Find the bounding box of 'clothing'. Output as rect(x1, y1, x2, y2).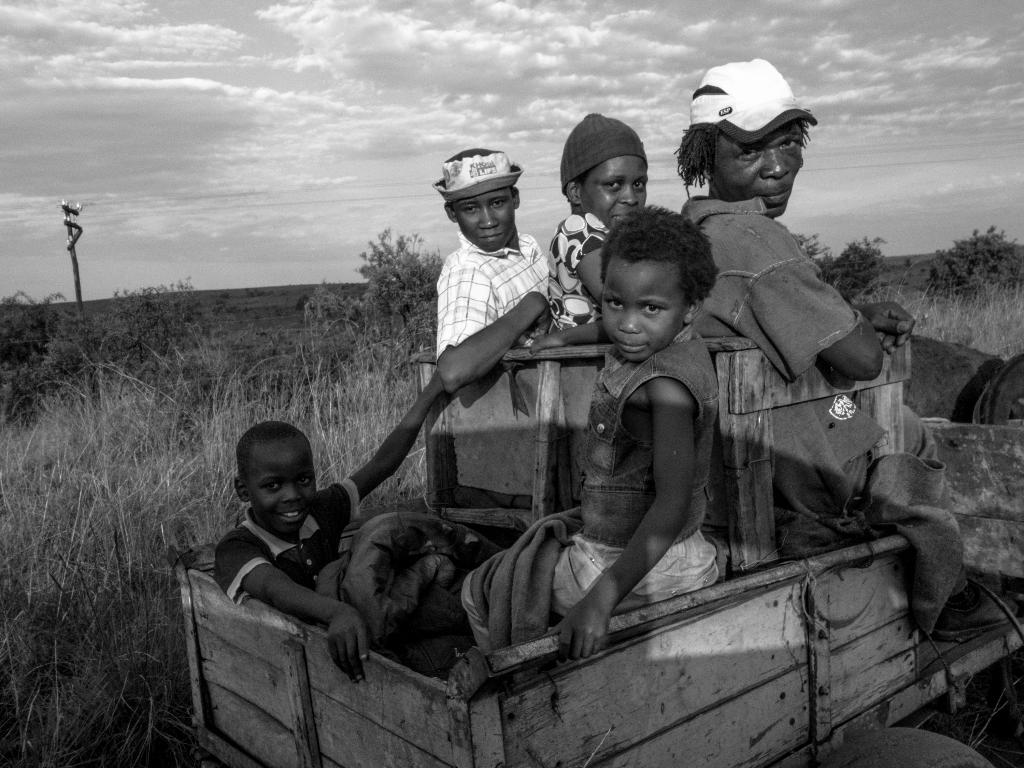
rect(433, 229, 549, 356).
